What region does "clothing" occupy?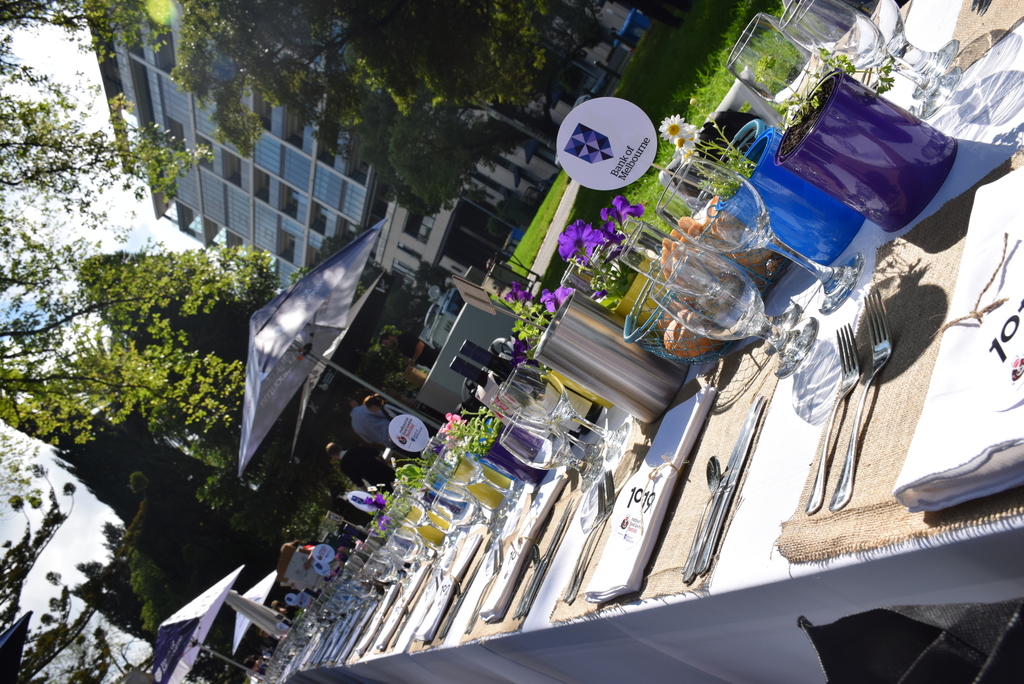
left=339, top=441, right=396, bottom=492.
